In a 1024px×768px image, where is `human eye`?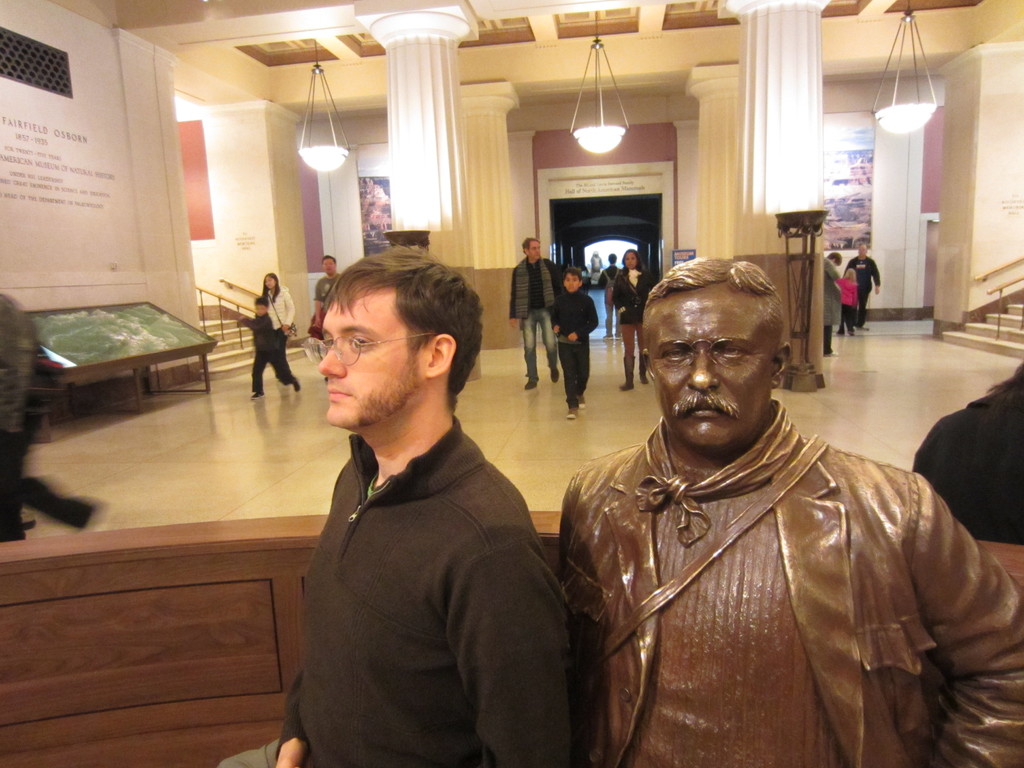
rect(347, 333, 371, 350).
